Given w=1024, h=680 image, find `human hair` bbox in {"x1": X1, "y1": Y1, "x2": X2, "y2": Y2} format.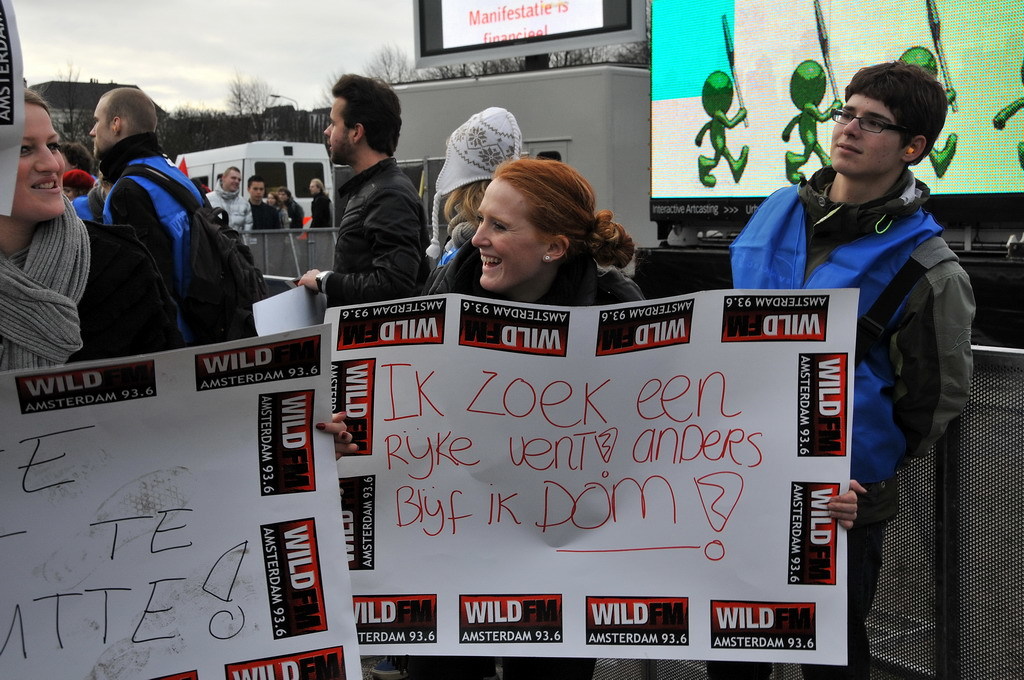
{"x1": 224, "y1": 163, "x2": 243, "y2": 173}.
